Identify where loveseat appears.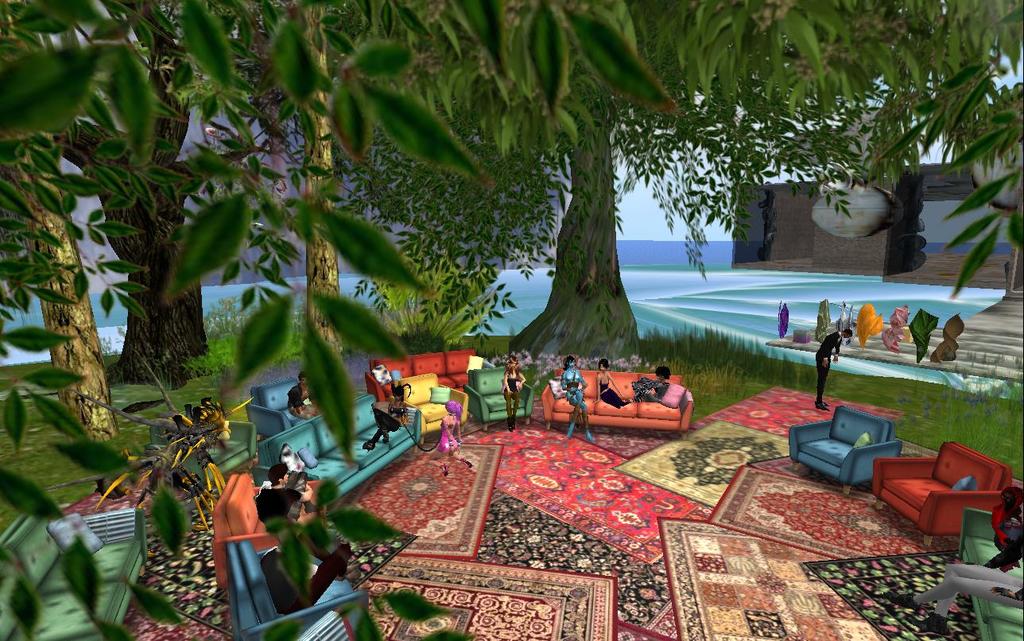
Appears at locate(0, 508, 142, 640).
